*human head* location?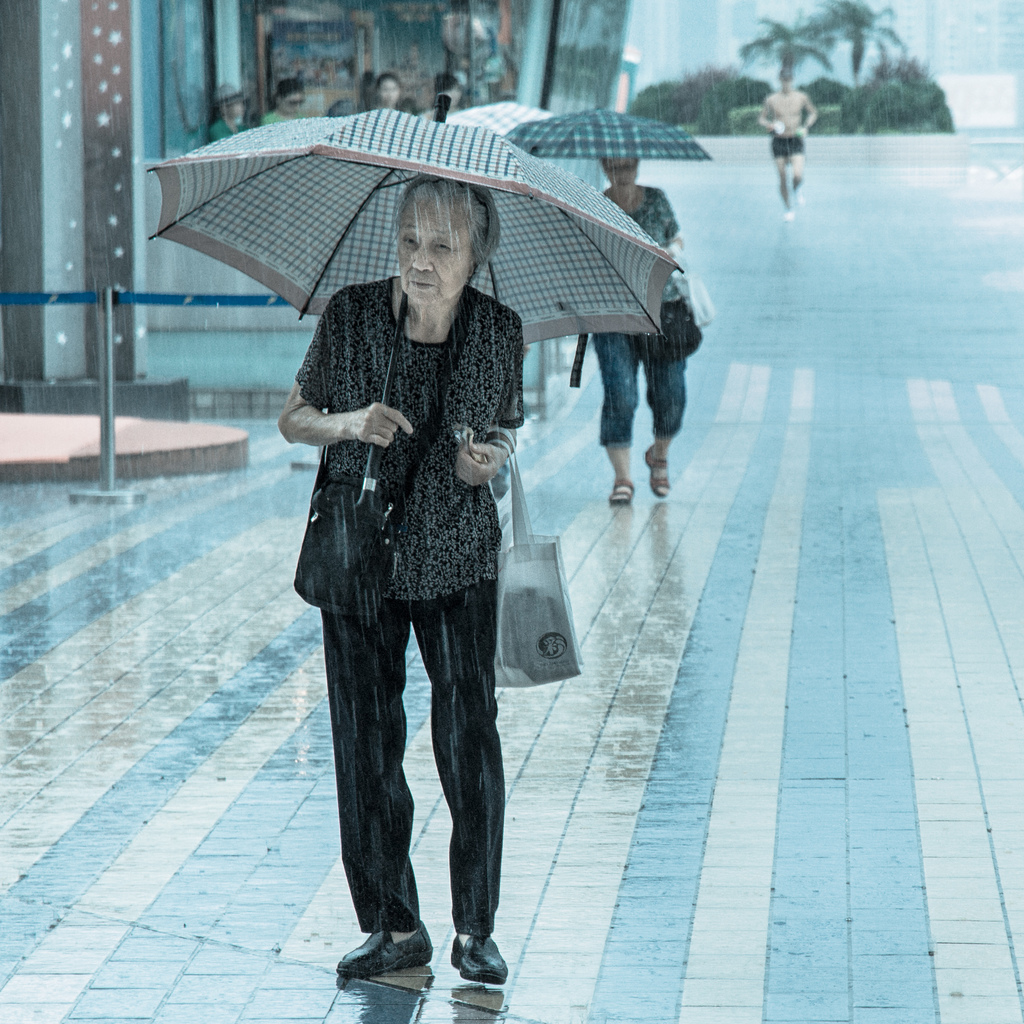
x1=372 y1=72 x2=404 y2=111
